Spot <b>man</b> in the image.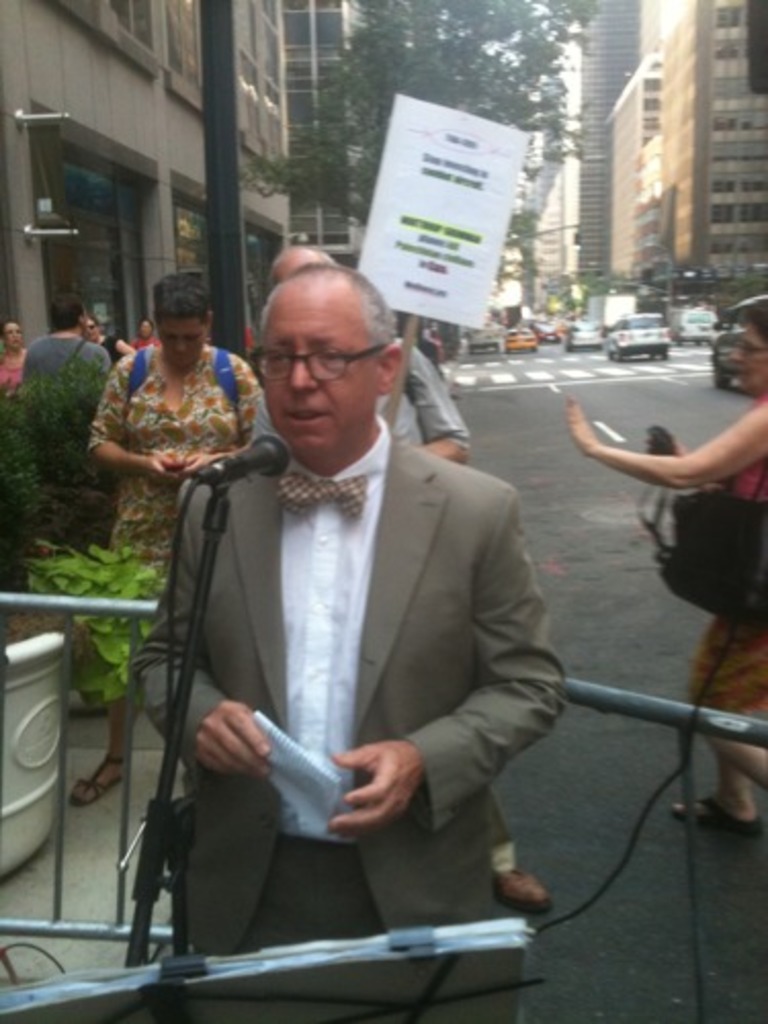
<b>man</b> found at bbox=[246, 246, 549, 903].
